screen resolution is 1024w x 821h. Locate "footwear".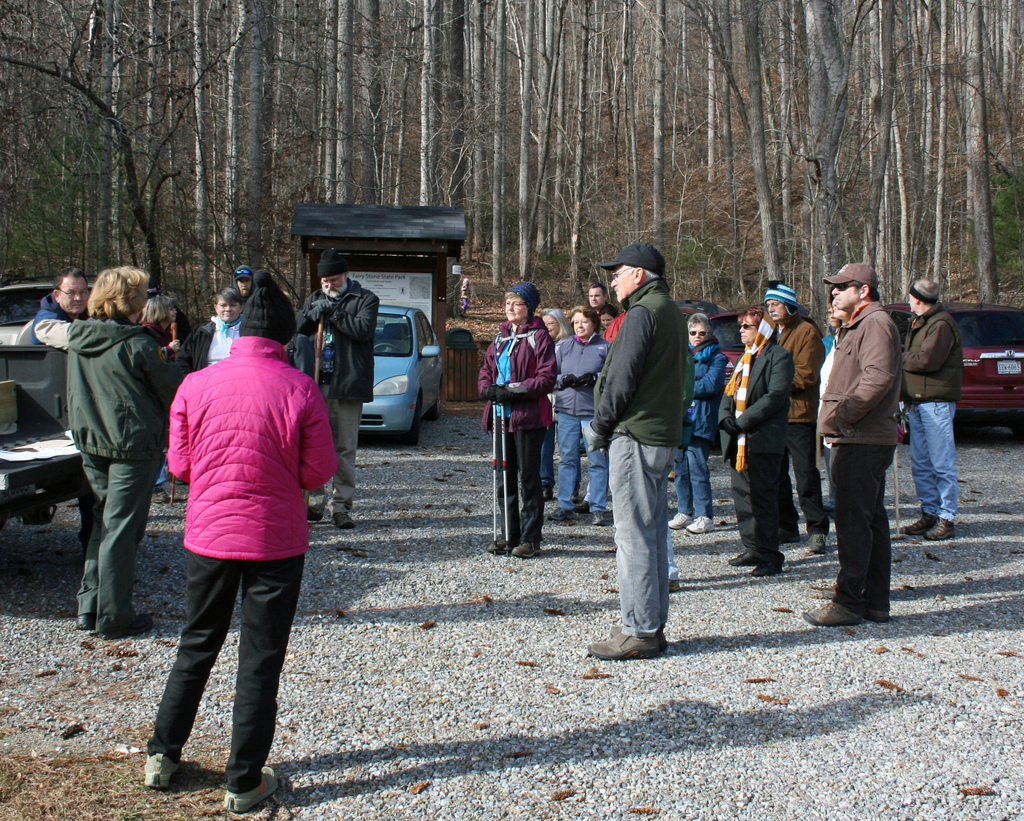
pyautogui.locateOnScreen(221, 765, 284, 809).
